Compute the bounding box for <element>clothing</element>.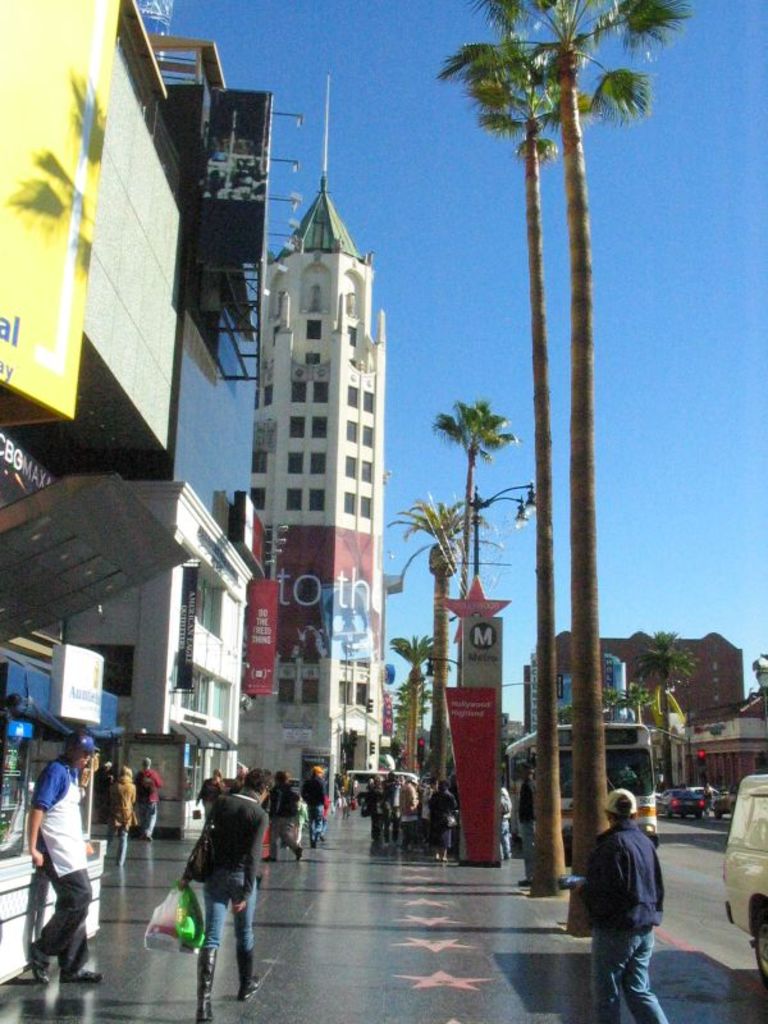
l=366, t=780, r=378, b=835.
